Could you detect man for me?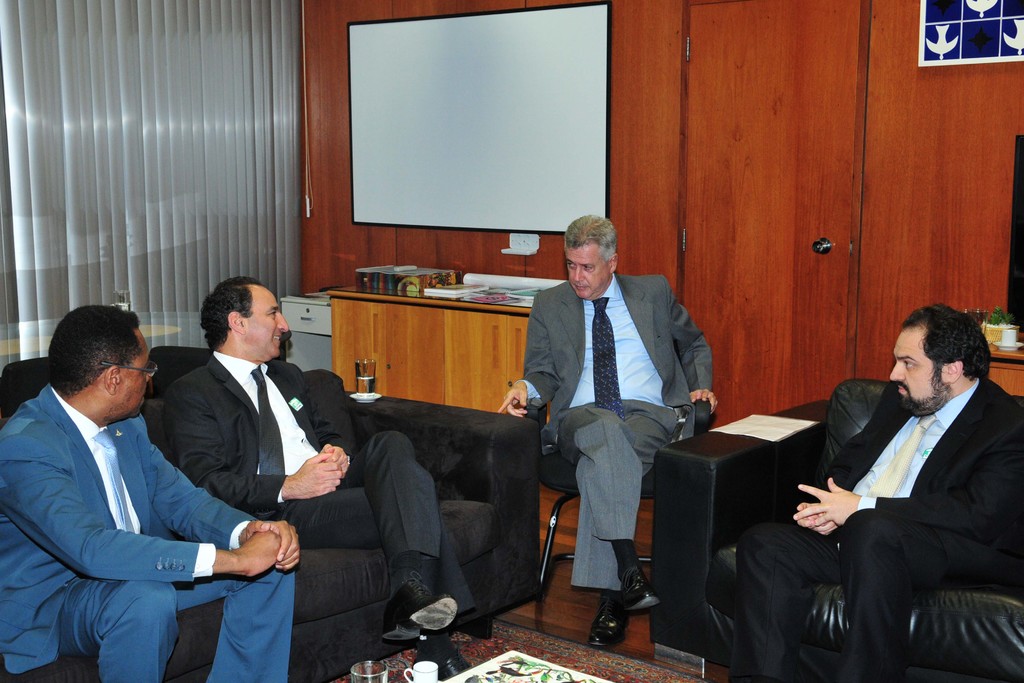
Detection result: [497, 210, 717, 646].
